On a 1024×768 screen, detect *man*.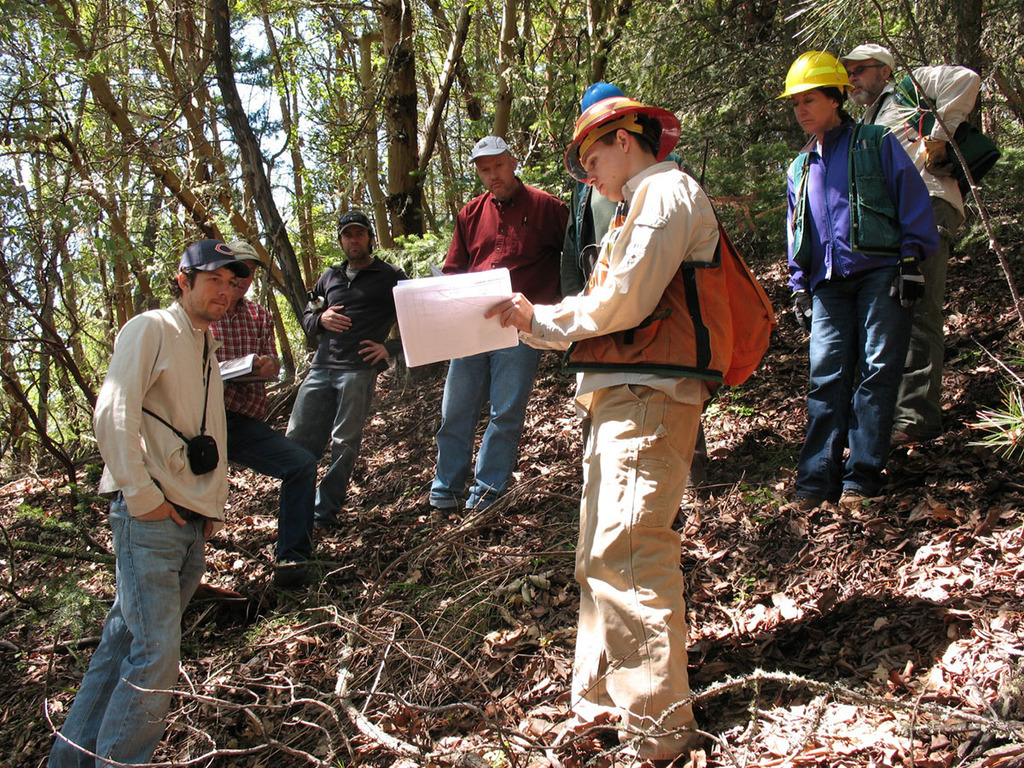
crop(288, 212, 406, 521).
